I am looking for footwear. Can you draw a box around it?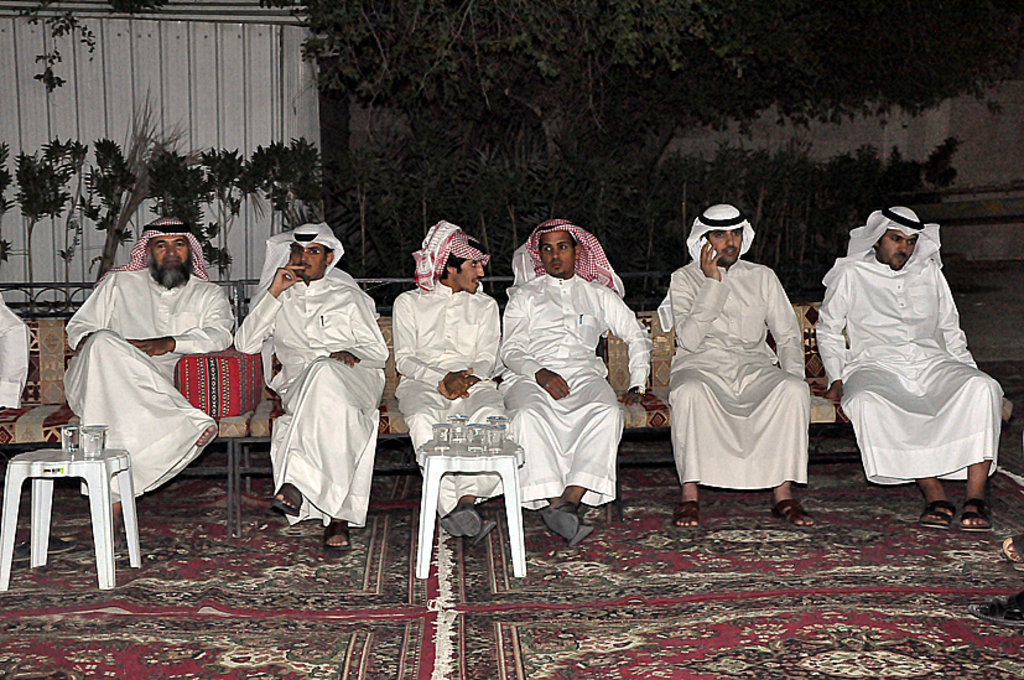
Sure, the bounding box is [771,499,814,528].
